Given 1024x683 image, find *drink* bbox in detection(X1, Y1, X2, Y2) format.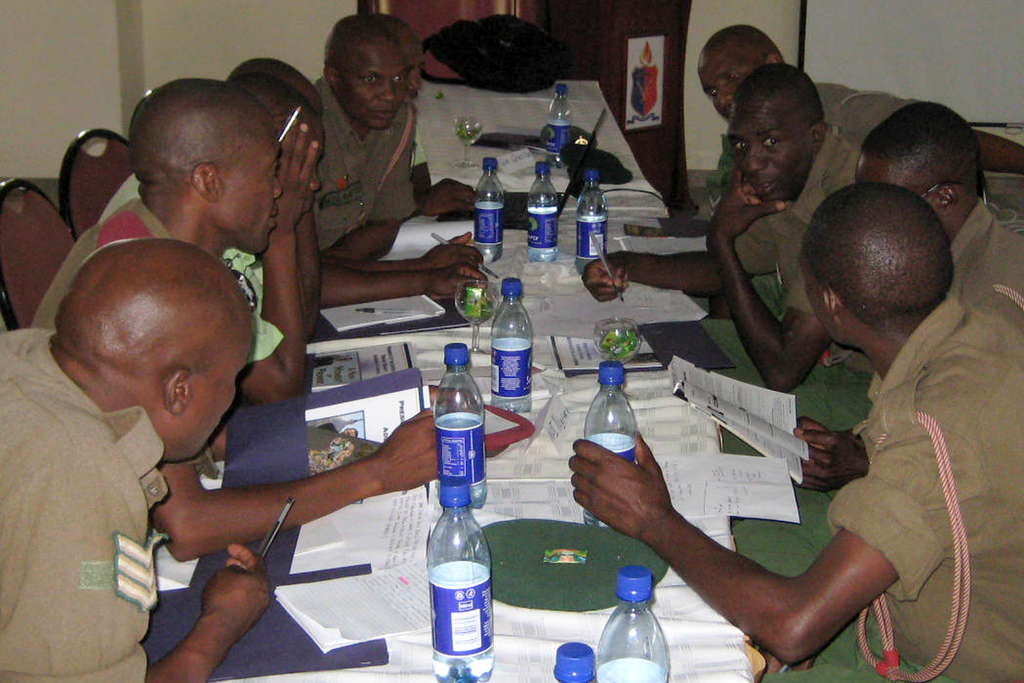
detection(474, 240, 504, 261).
